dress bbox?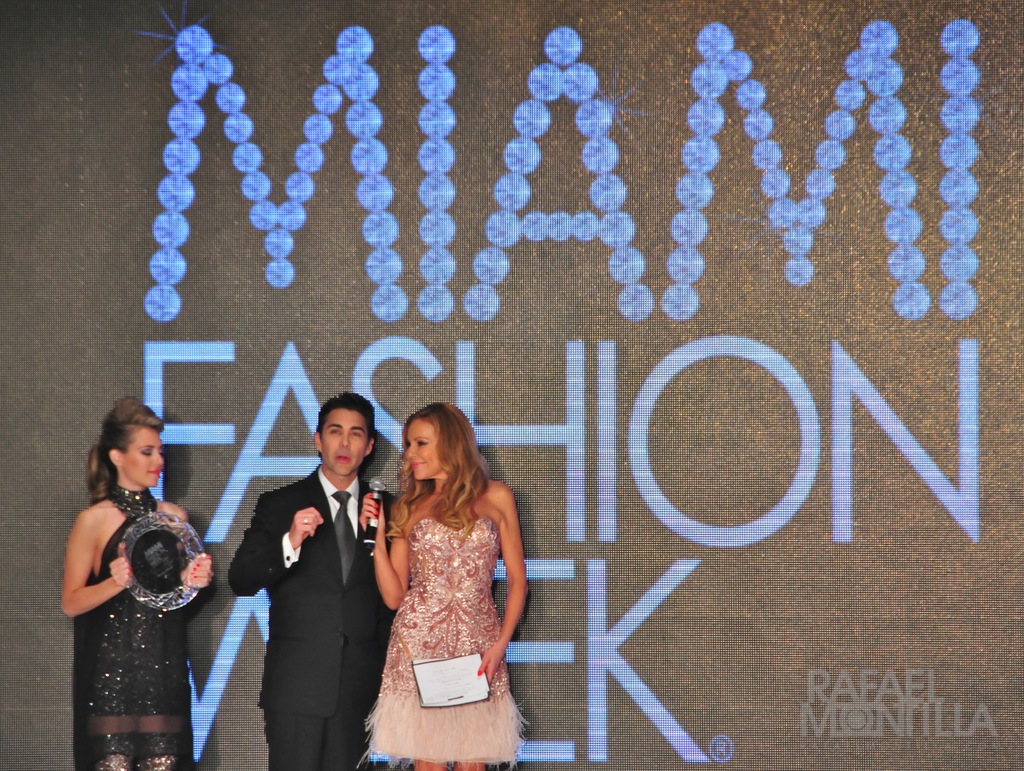
x1=74 y1=489 x2=191 y2=770
